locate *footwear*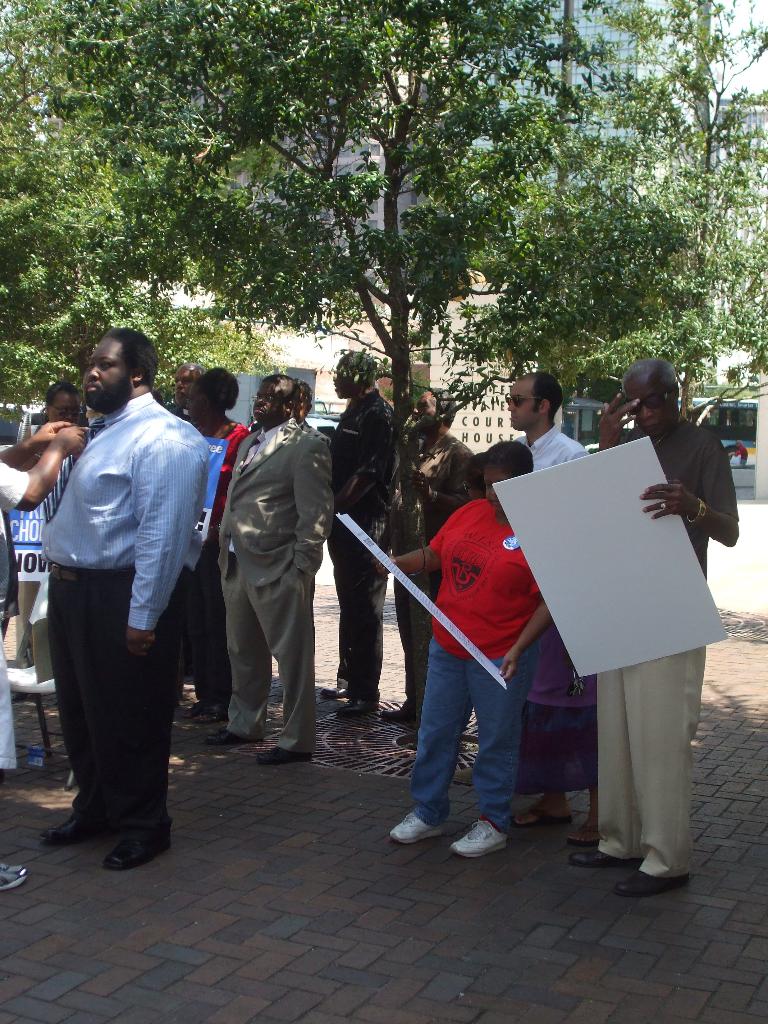
{"x1": 617, "y1": 868, "x2": 685, "y2": 900}
